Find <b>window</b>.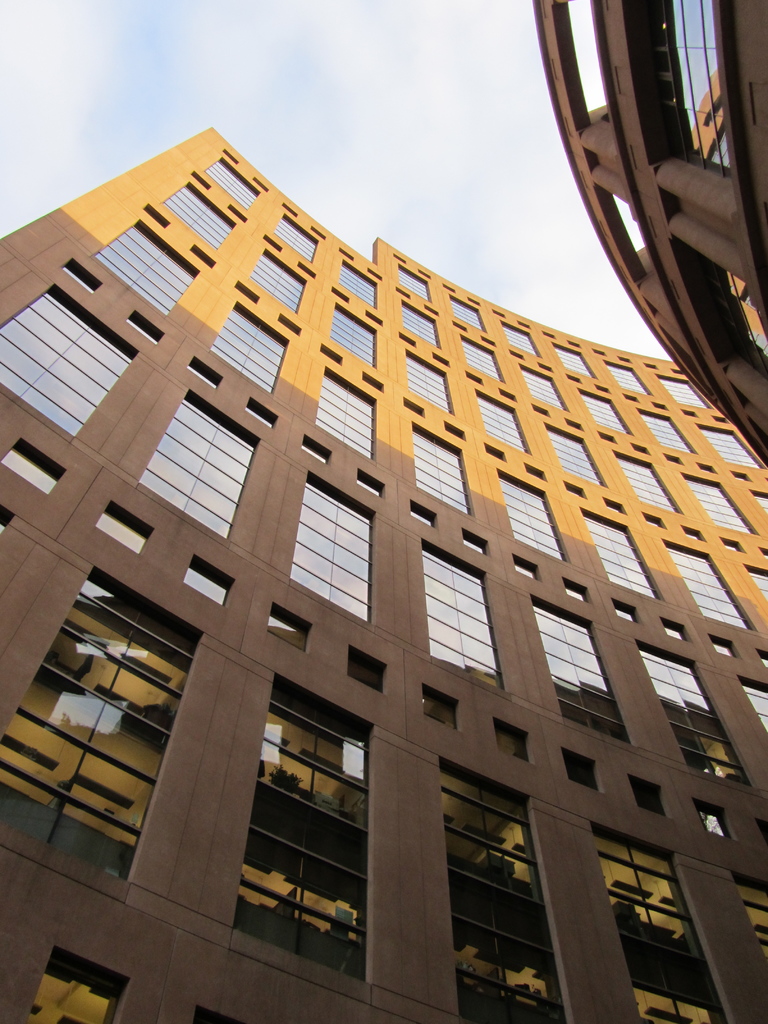
Rect(604, 442, 689, 515).
